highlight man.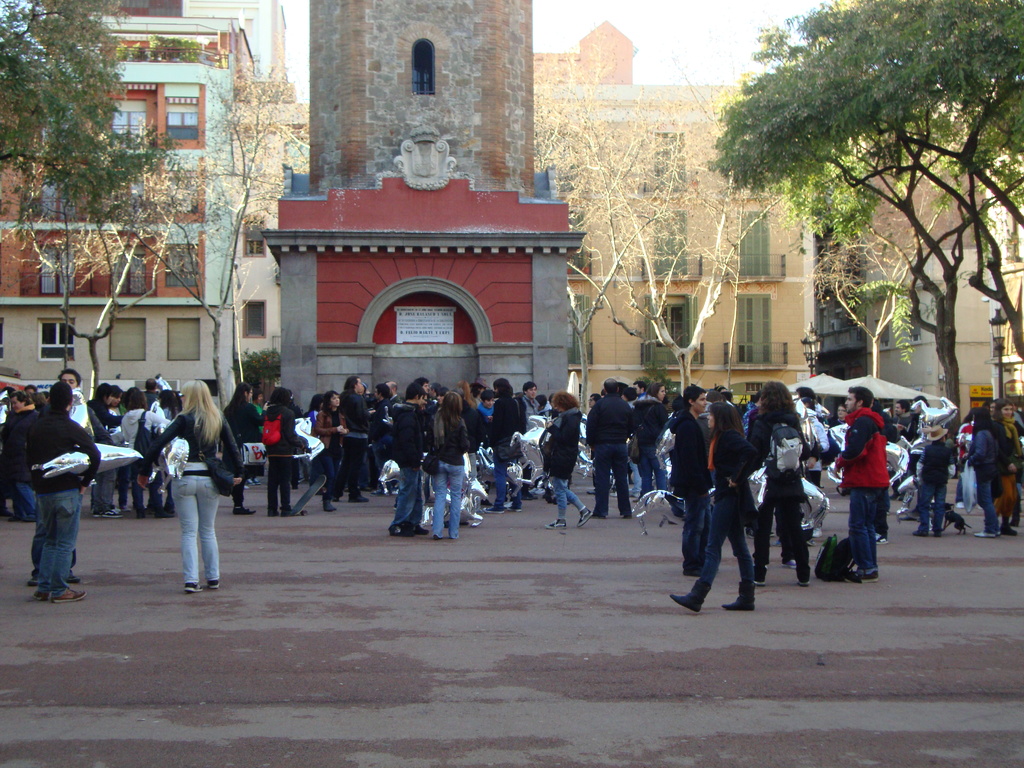
Highlighted region: BBox(20, 368, 91, 586).
